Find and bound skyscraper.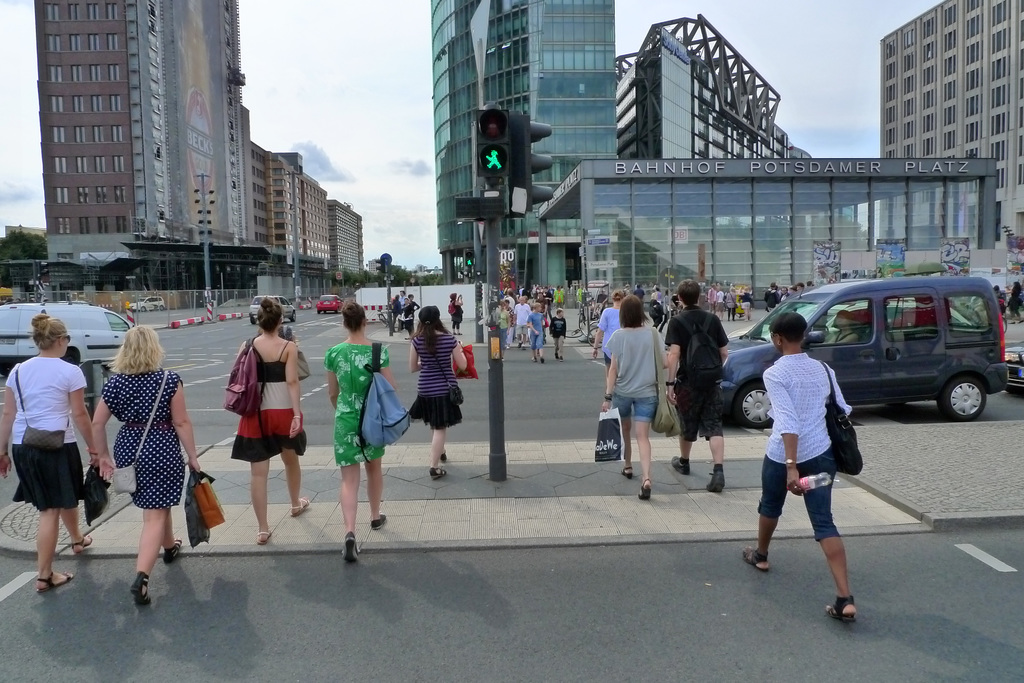
Bound: pyautogui.locateOnScreen(614, 16, 815, 163).
